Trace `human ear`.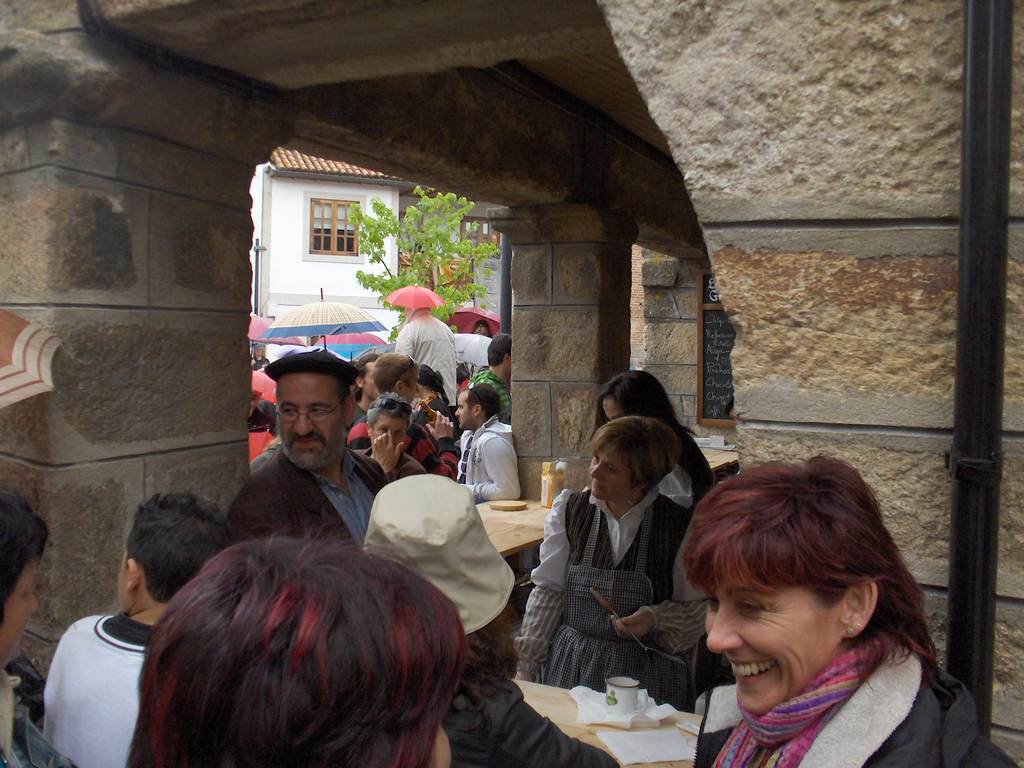
Traced to locate(836, 575, 876, 637).
